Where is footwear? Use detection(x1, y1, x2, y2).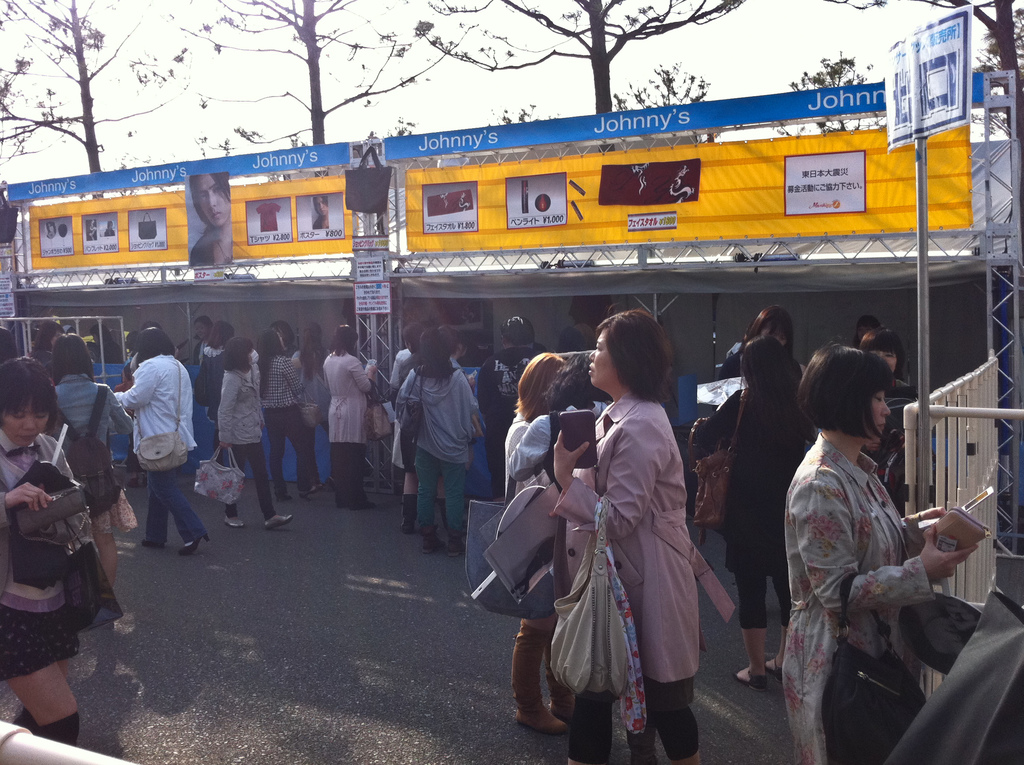
detection(448, 532, 468, 558).
